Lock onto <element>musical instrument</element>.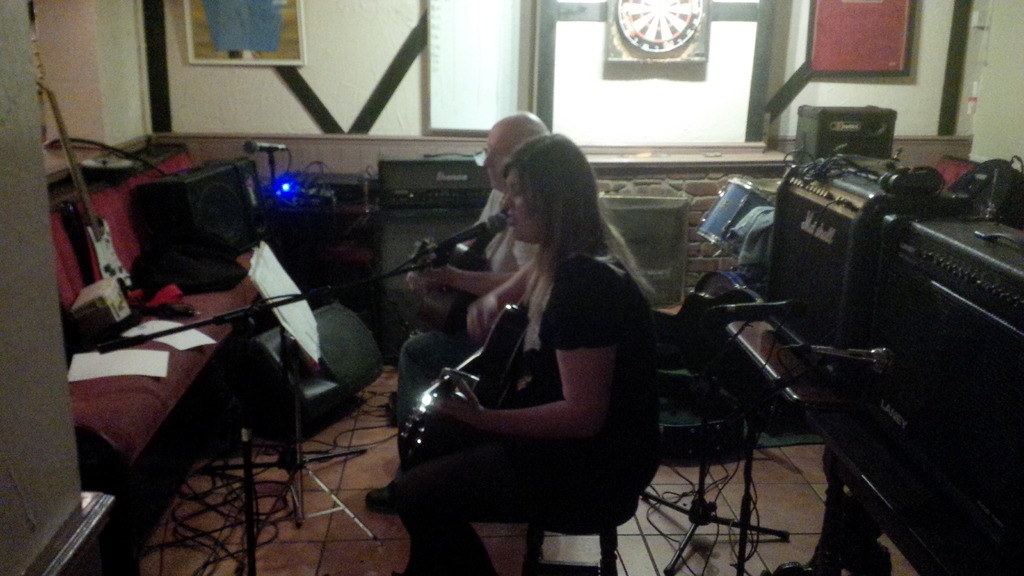
Locked: <bbox>699, 172, 784, 263</bbox>.
